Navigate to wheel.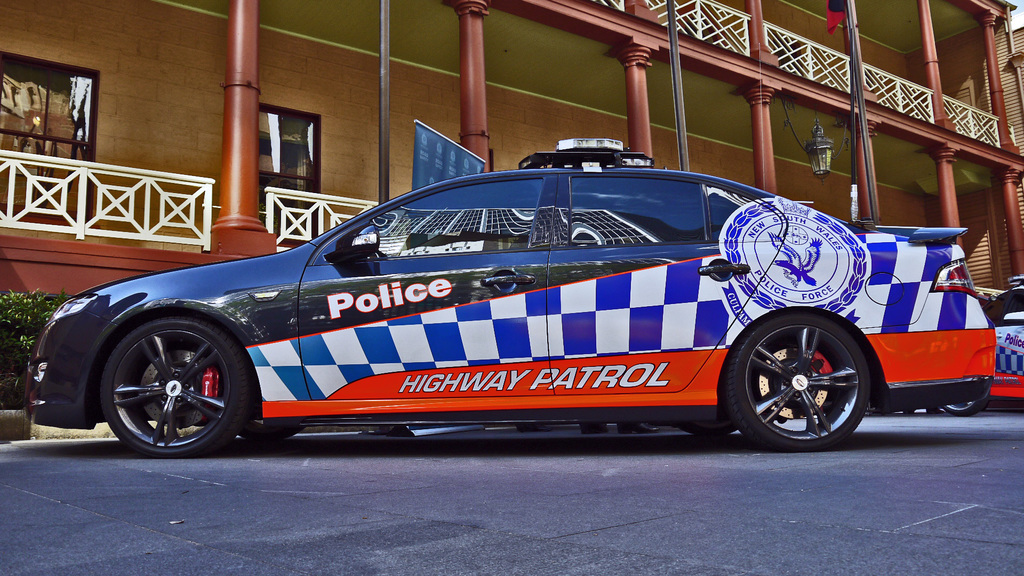
Navigation target: crop(722, 309, 869, 452).
